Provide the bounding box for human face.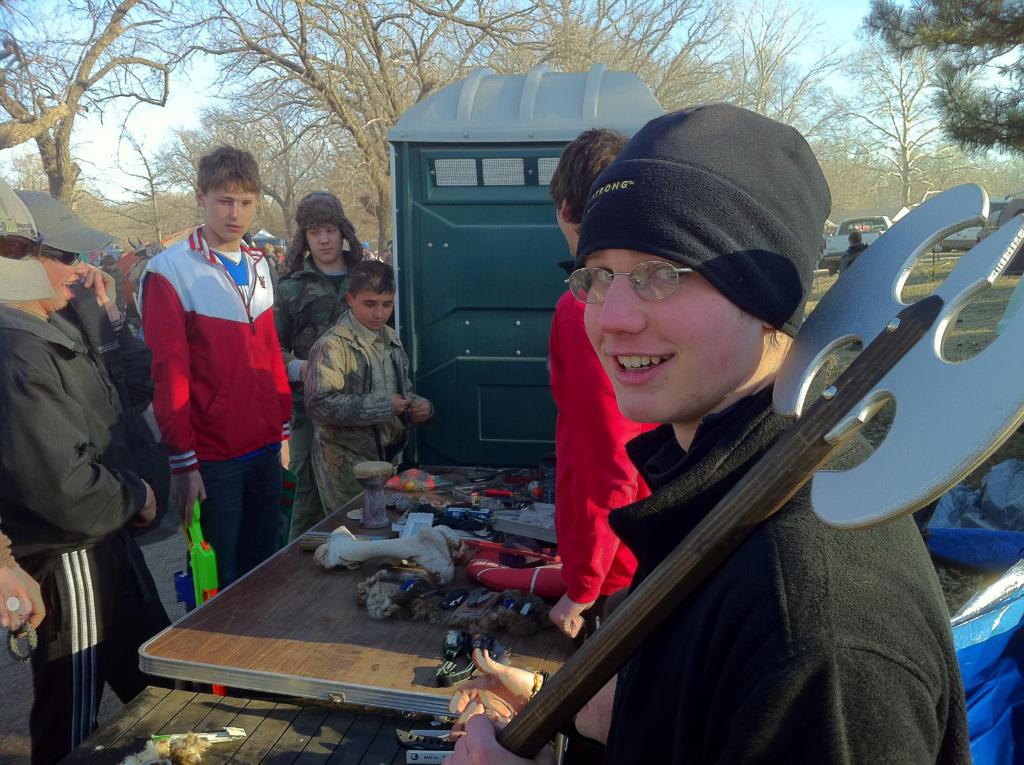
bbox=[351, 289, 397, 334].
